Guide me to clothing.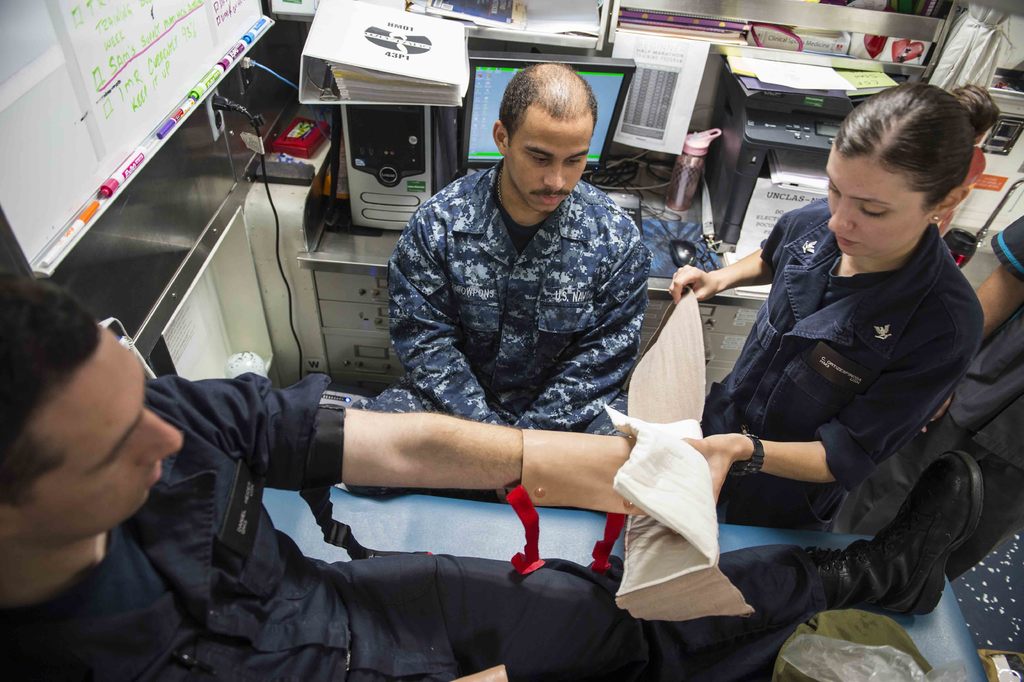
Guidance: detection(264, 129, 658, 470).
